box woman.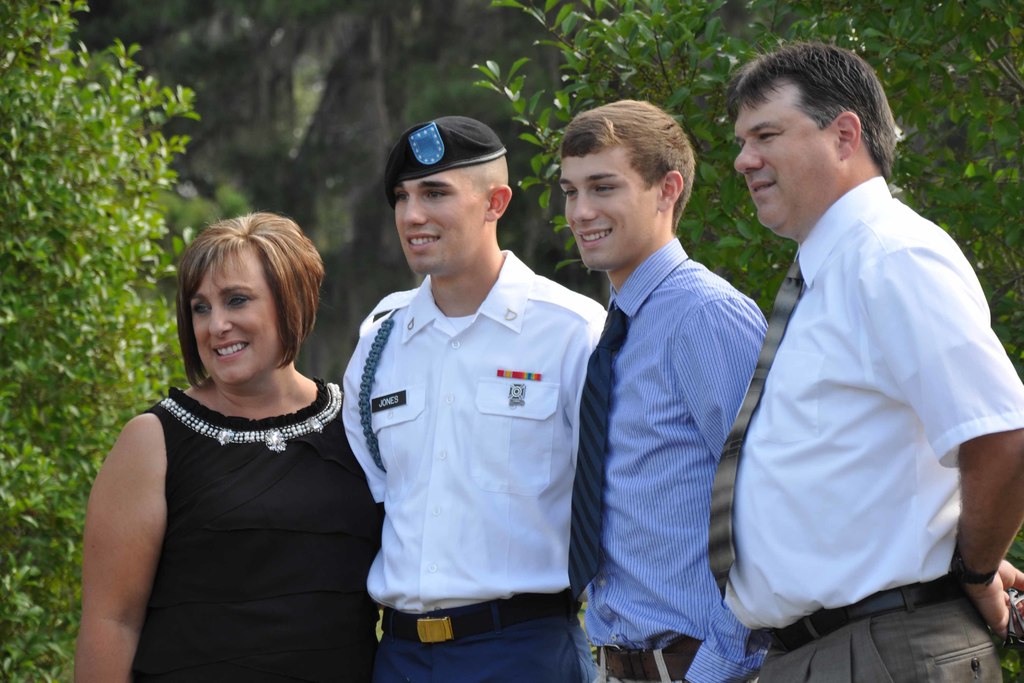
region(76, 171, 371, 682).
